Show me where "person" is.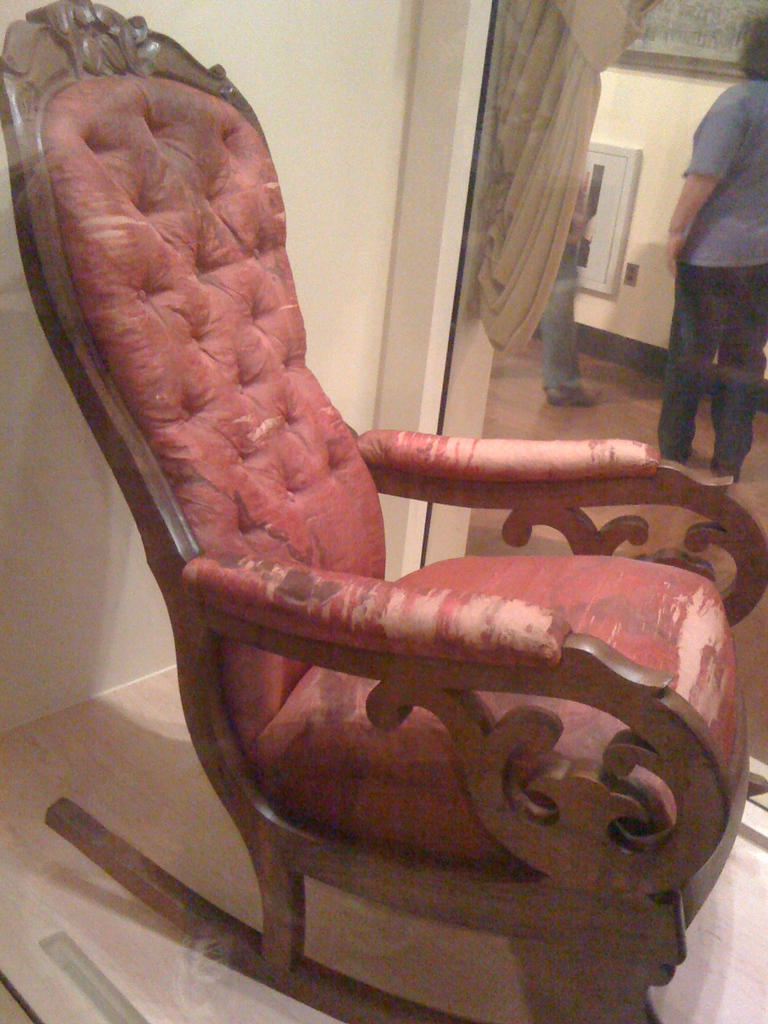
"person" is at box(660, 87, 761, 486).
